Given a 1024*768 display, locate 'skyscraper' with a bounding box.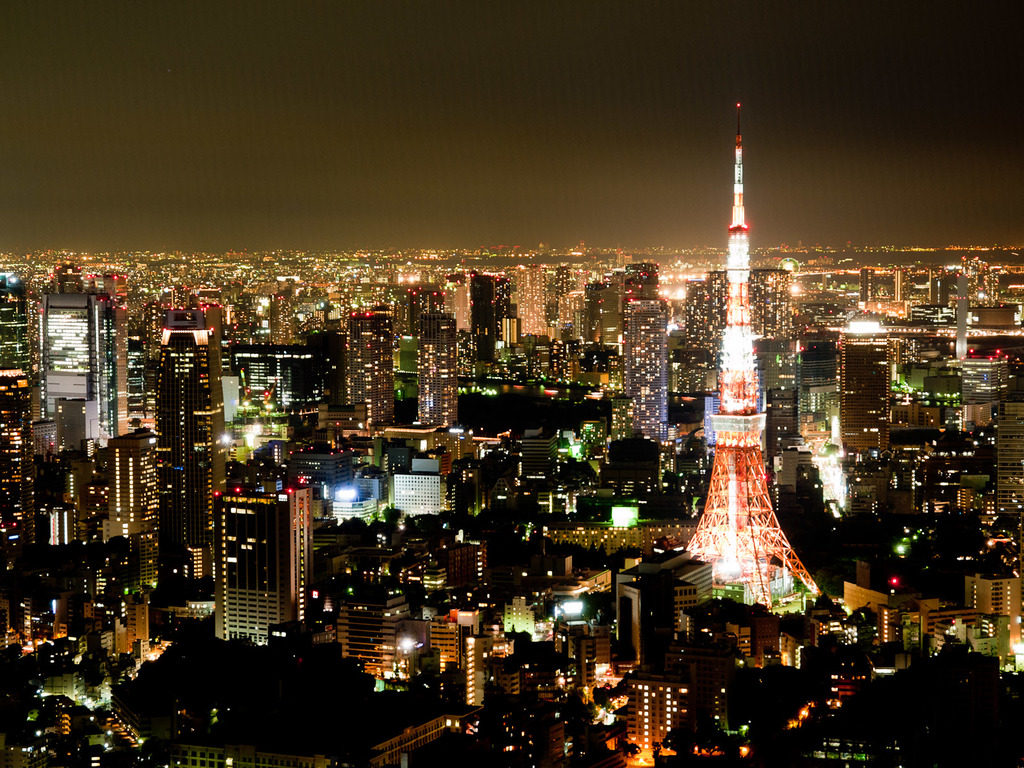
Located: 406,302,440,438.
